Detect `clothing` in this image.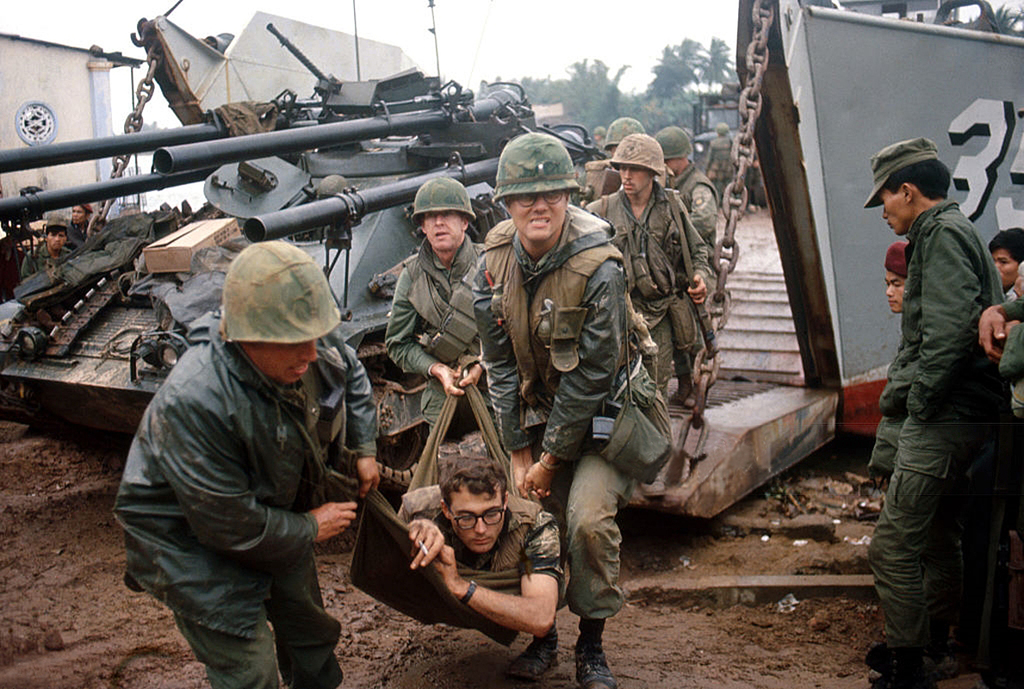
Detection: locate(997, 292, 1023, 426).
